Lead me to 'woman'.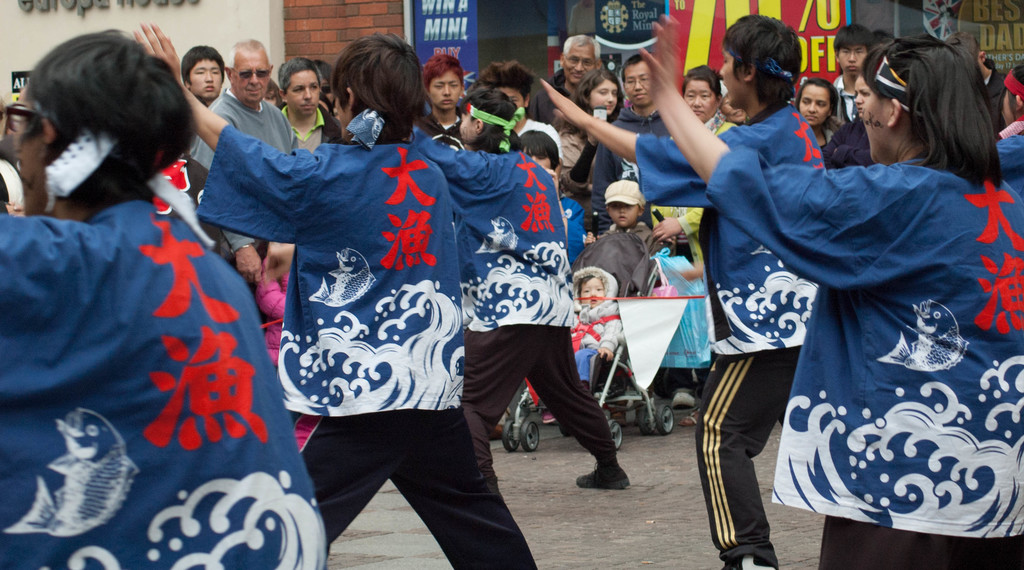
Lead to 552/69/627/233.
